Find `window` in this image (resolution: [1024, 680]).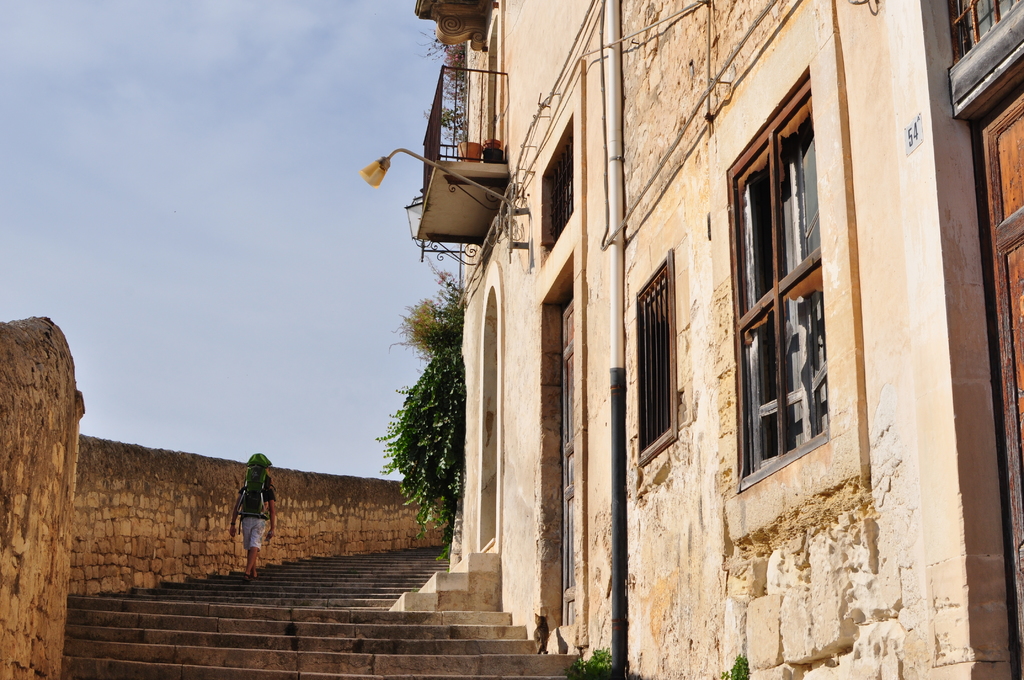
714, 55, 825, 501.
